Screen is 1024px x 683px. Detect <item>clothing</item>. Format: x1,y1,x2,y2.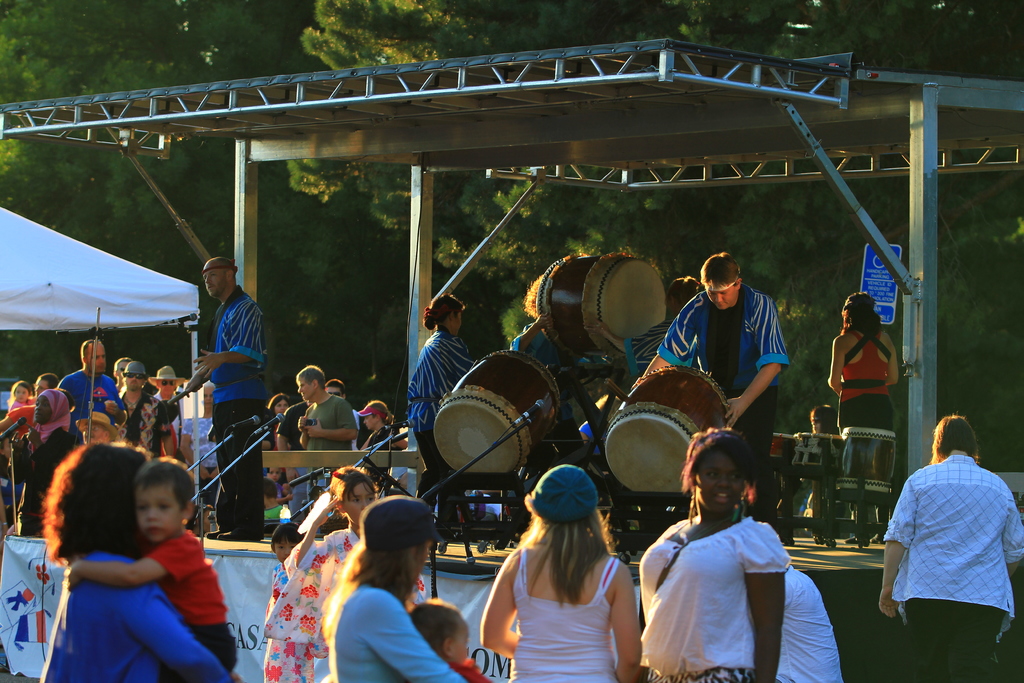
63,366,122,432.
